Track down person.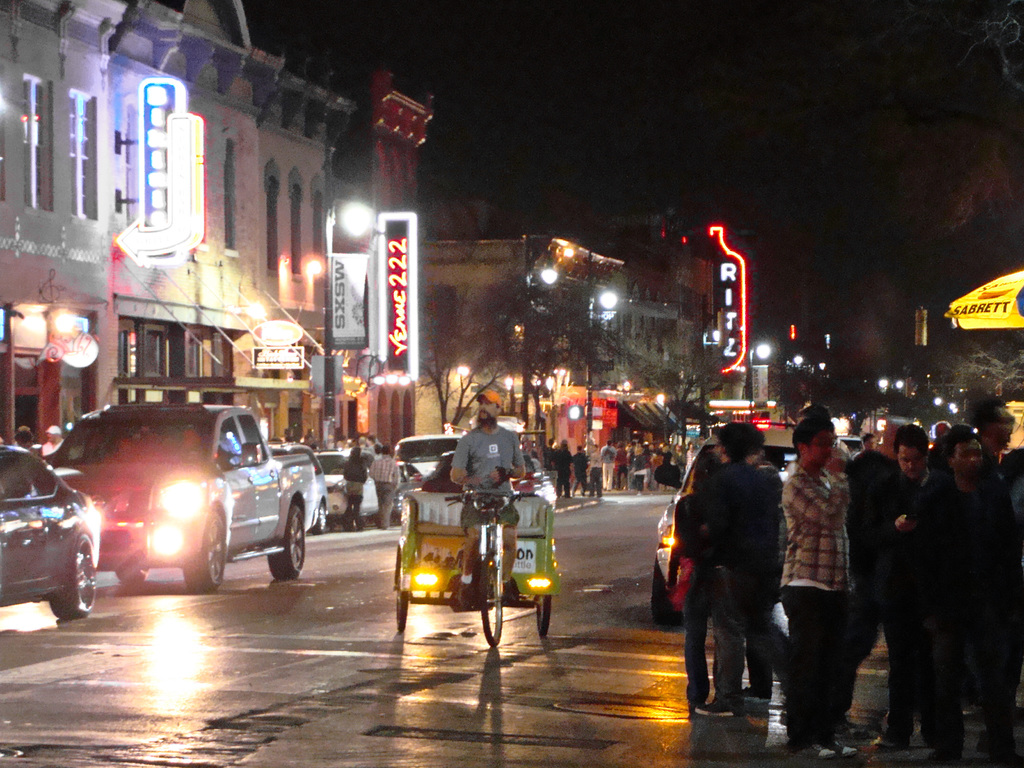
Tracked to box=[547, 436, 564, 468].
